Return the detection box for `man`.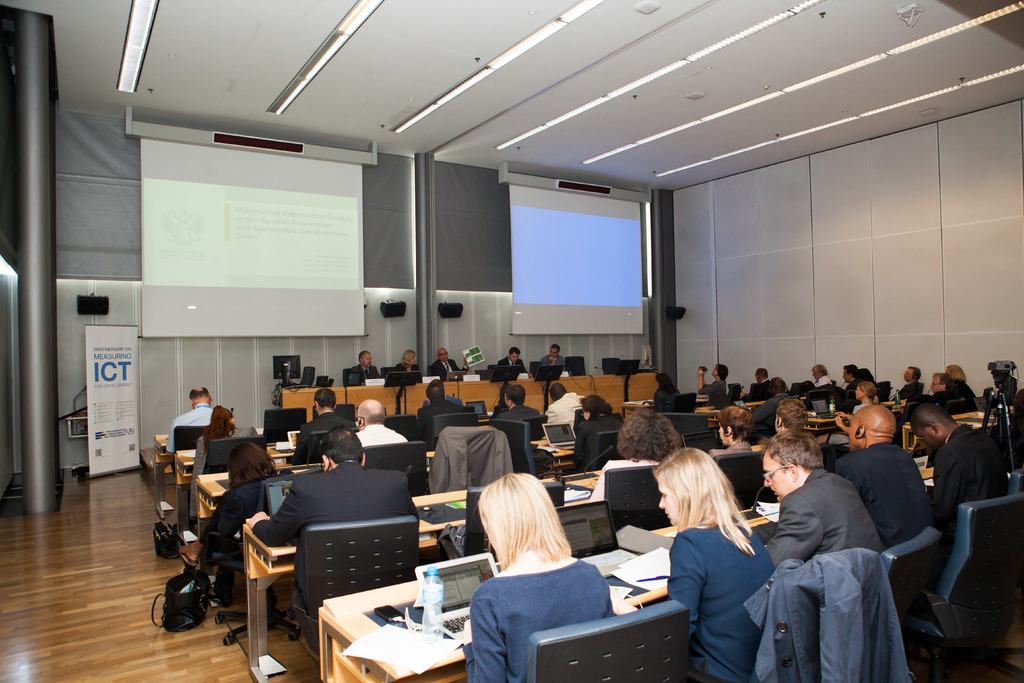
bbox=[737, 368, 774, 402].
